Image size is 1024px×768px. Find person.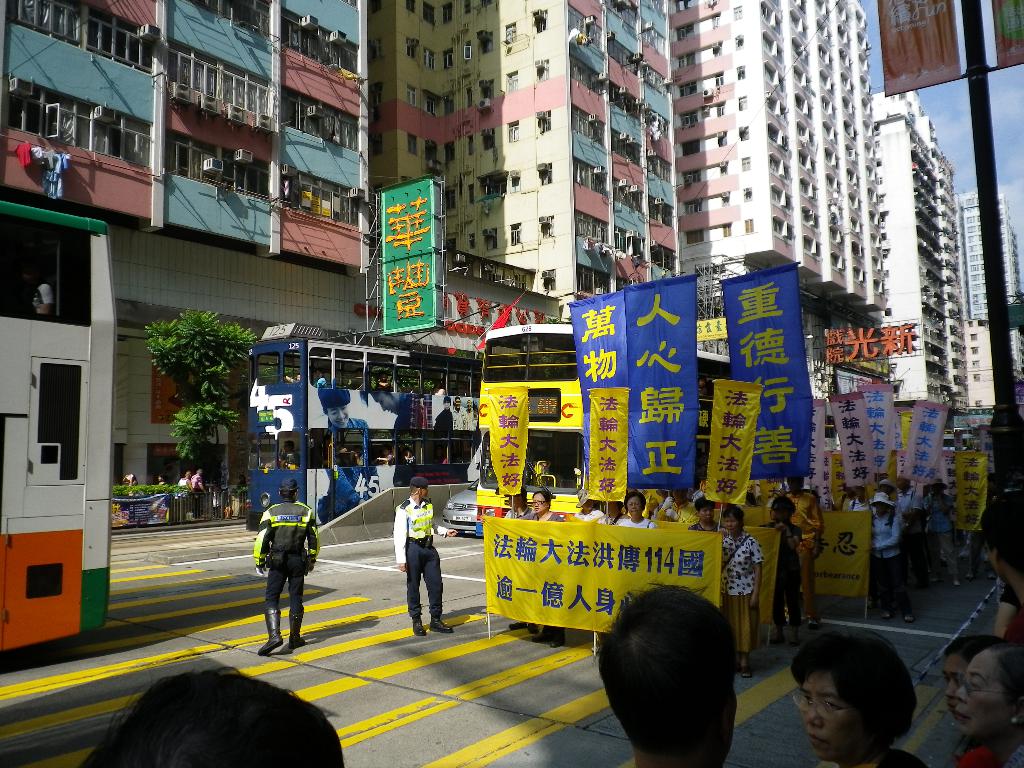
[876, 478, 900, 509].
